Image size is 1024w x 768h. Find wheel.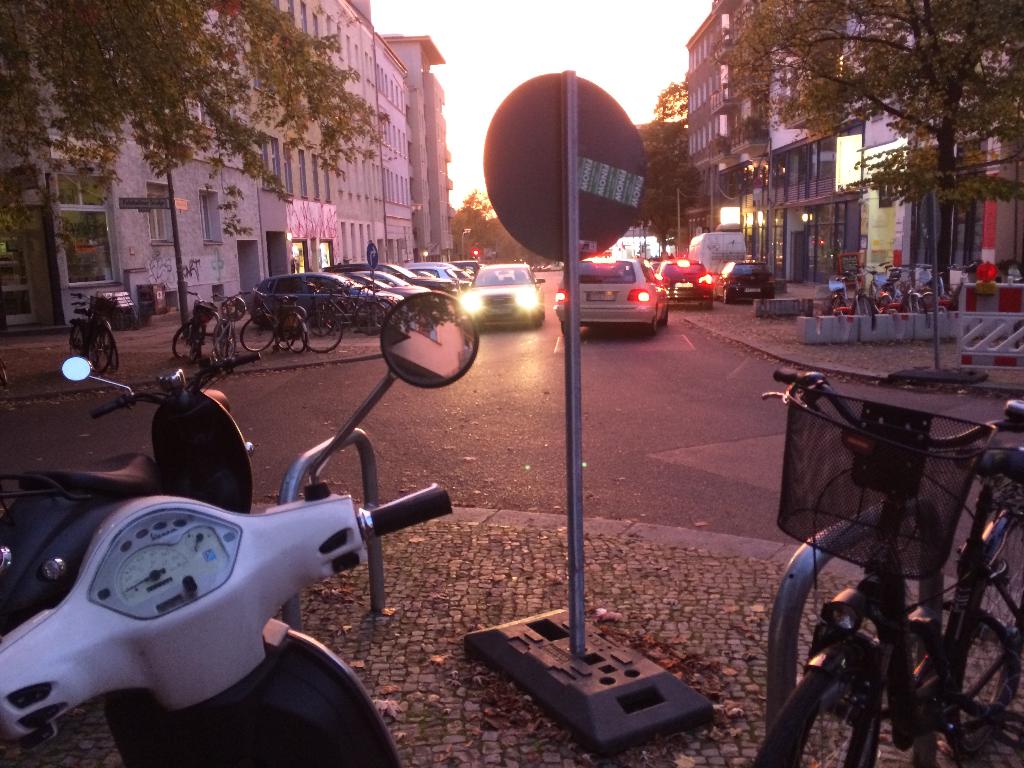
region(242, 323, 273, 354).
